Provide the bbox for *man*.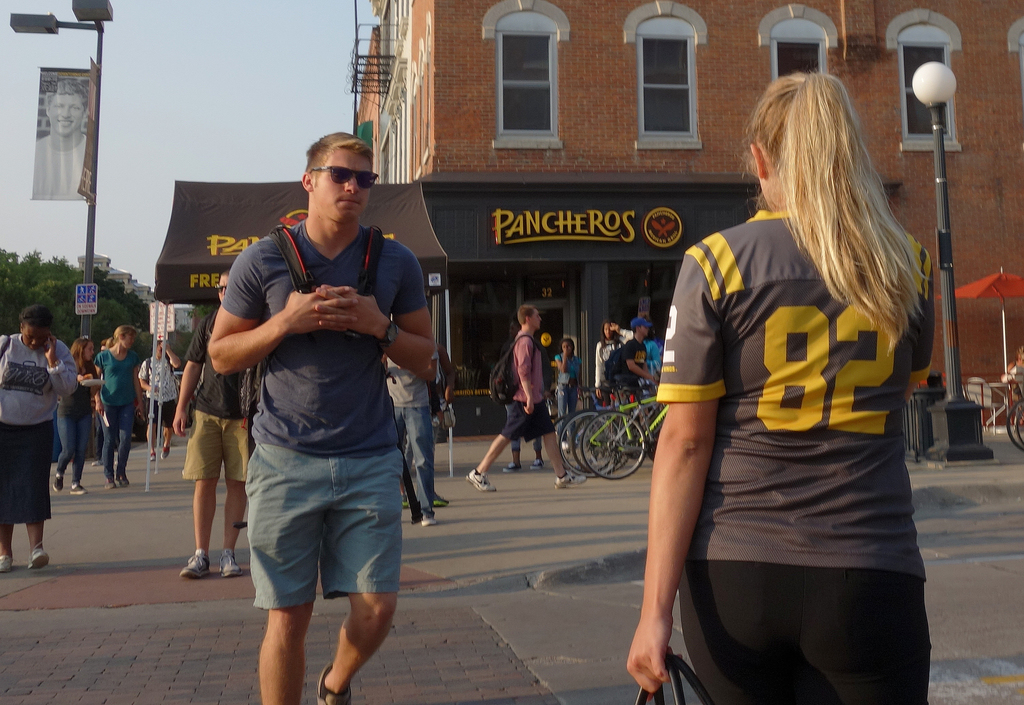
pyautogui.locateOnScreen(170, 264, 260, 572).
